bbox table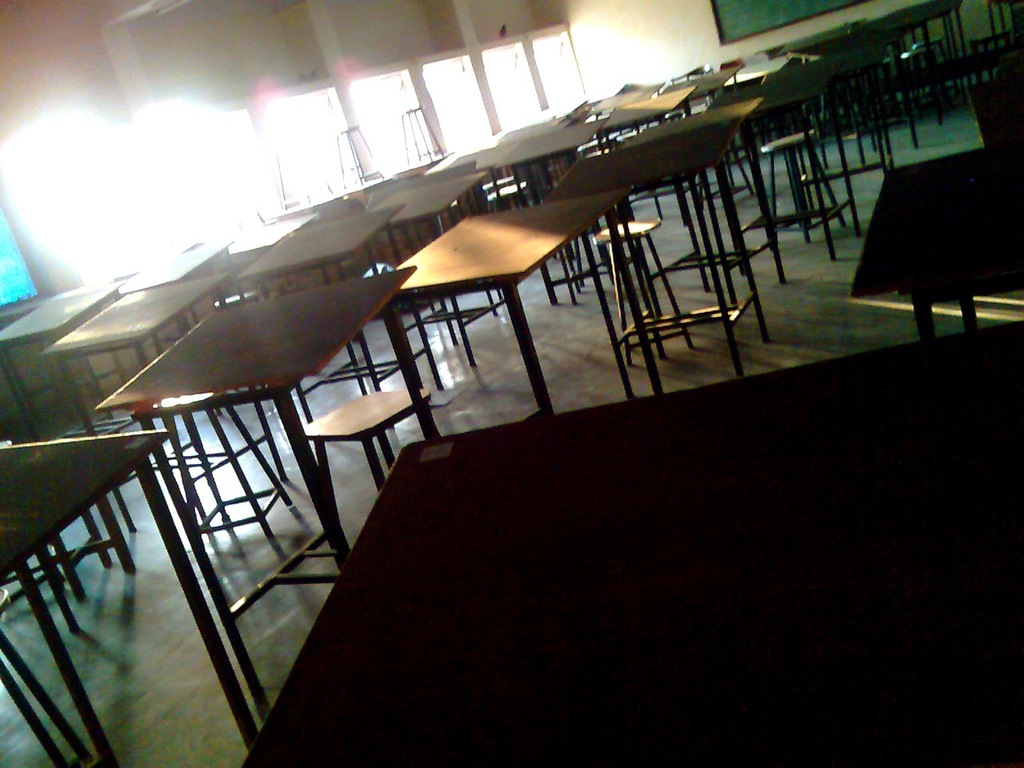
<box>551,114,743,371</box>
